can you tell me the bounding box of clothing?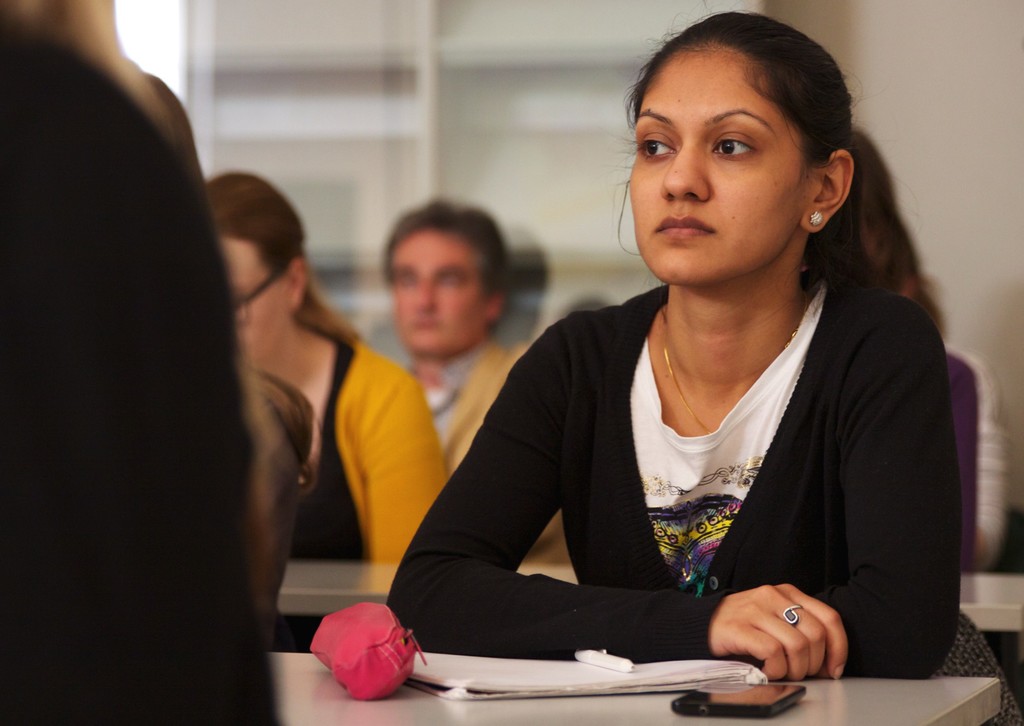
l=394, t=248, r=975, b=702.
